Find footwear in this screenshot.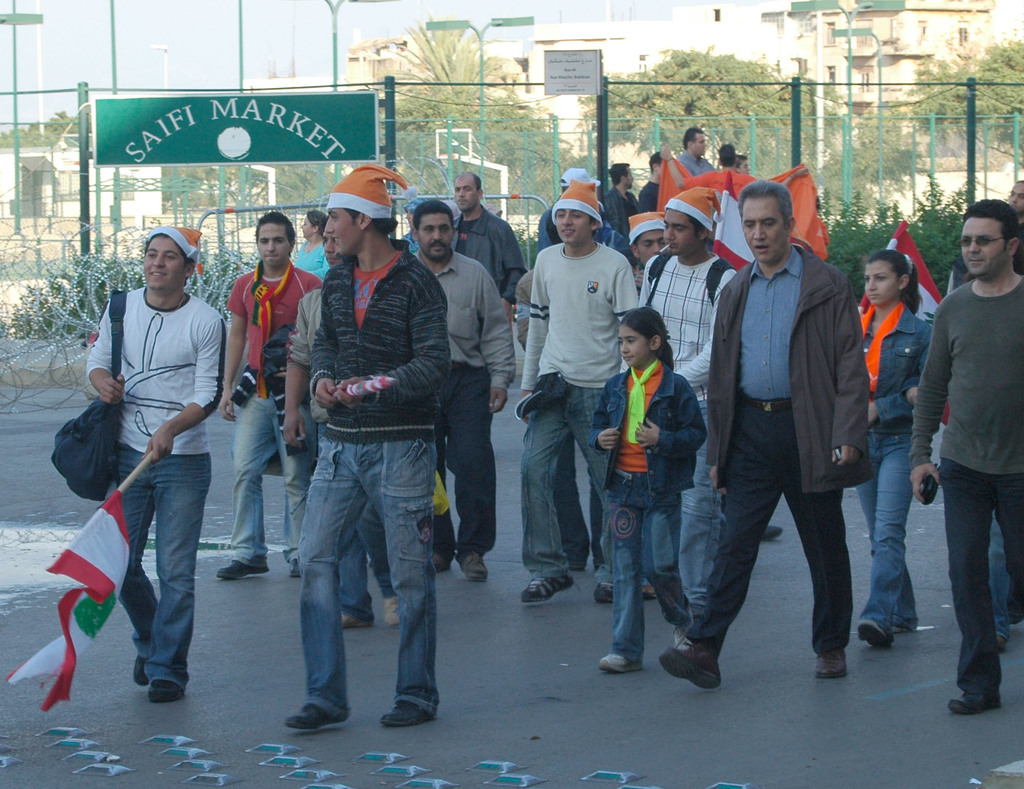
The bounding box for footwear is 456:548:488:582.
